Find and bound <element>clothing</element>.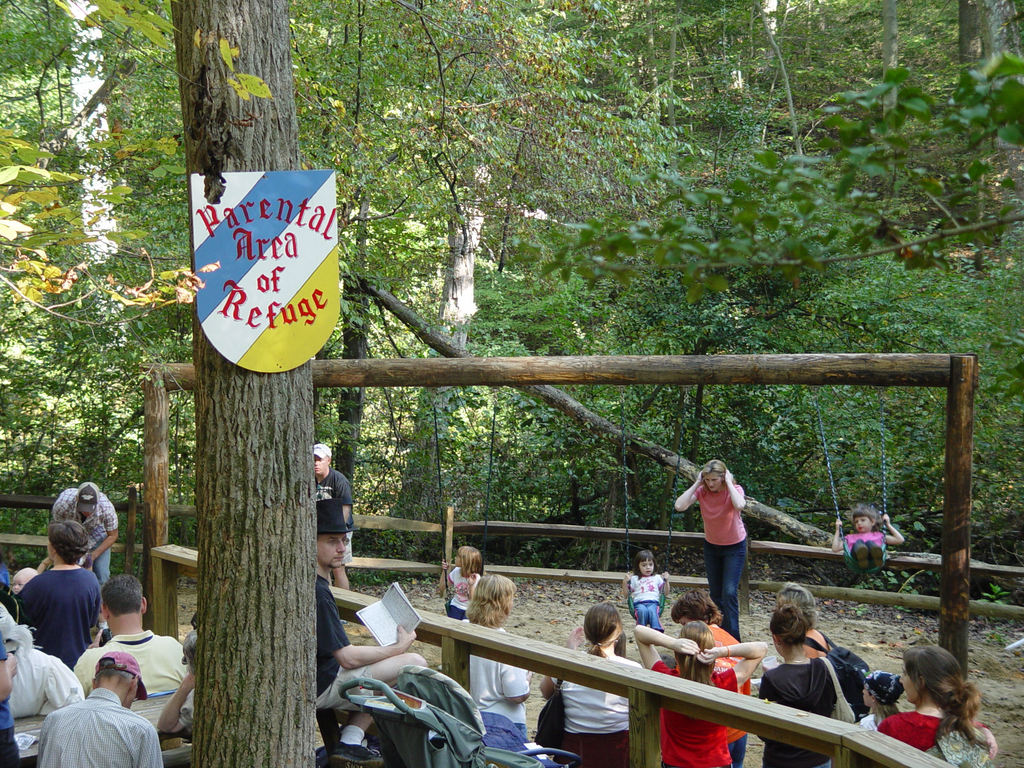
Bound: <box>758,654,848,767</box>.
